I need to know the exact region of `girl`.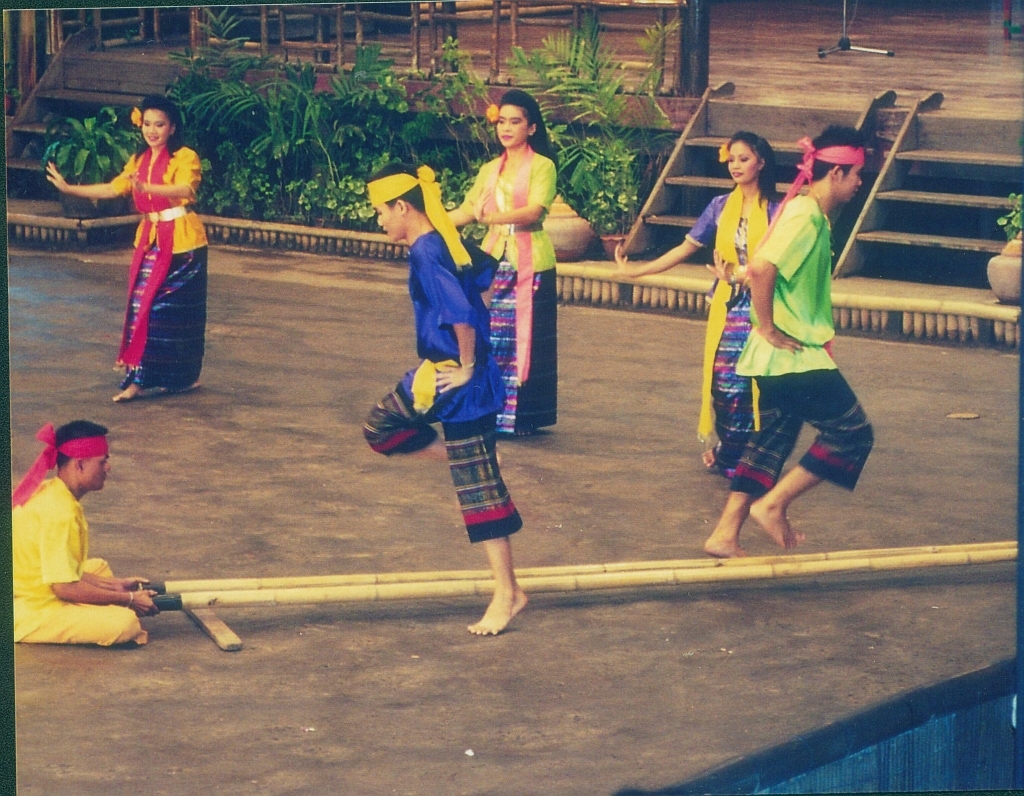
Region: select_region(437, 87, 599, 437).
